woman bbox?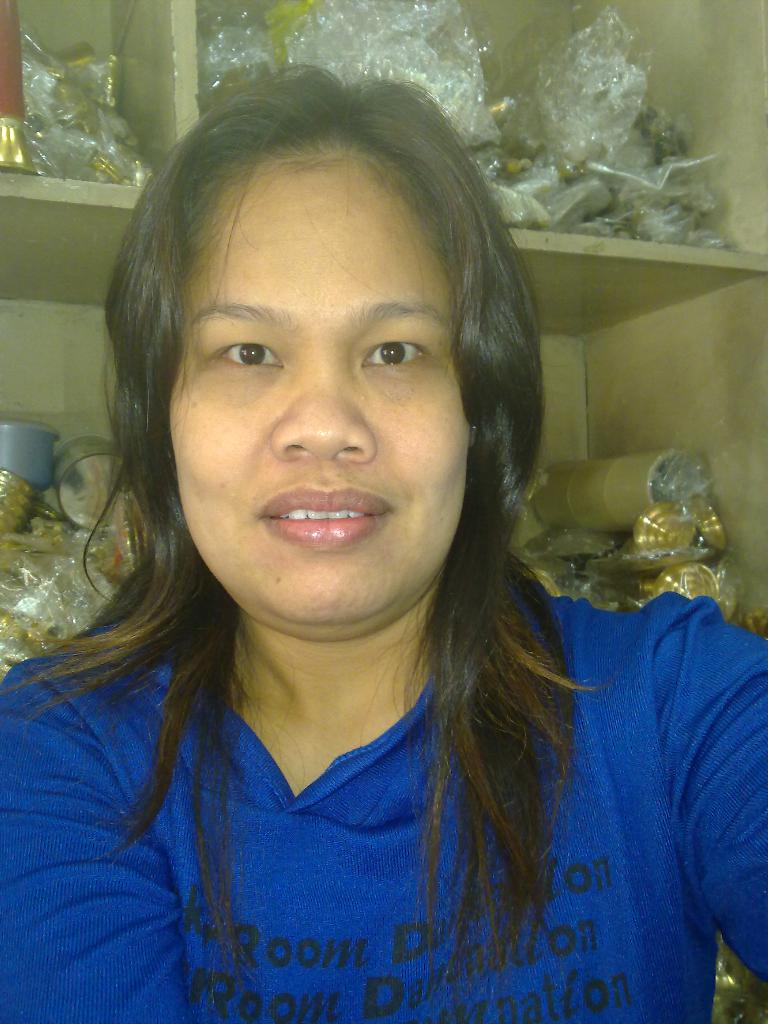
[left=0, top=63, right=767, bottom=1023]
